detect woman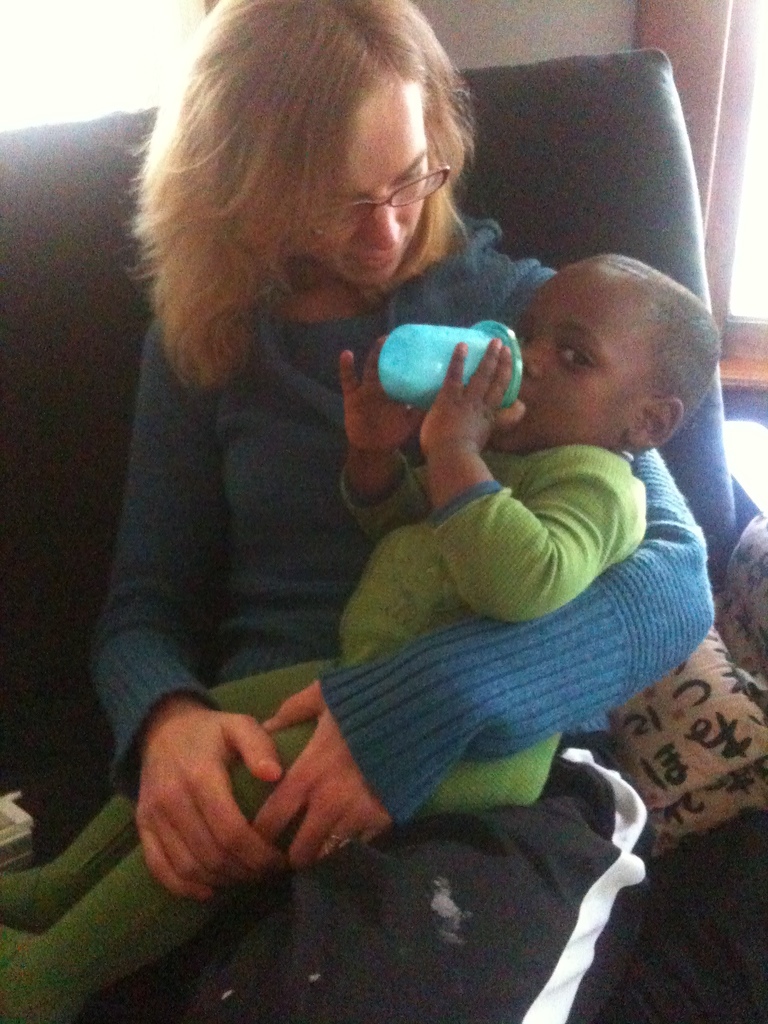
[88, 0, 718, 1023]
